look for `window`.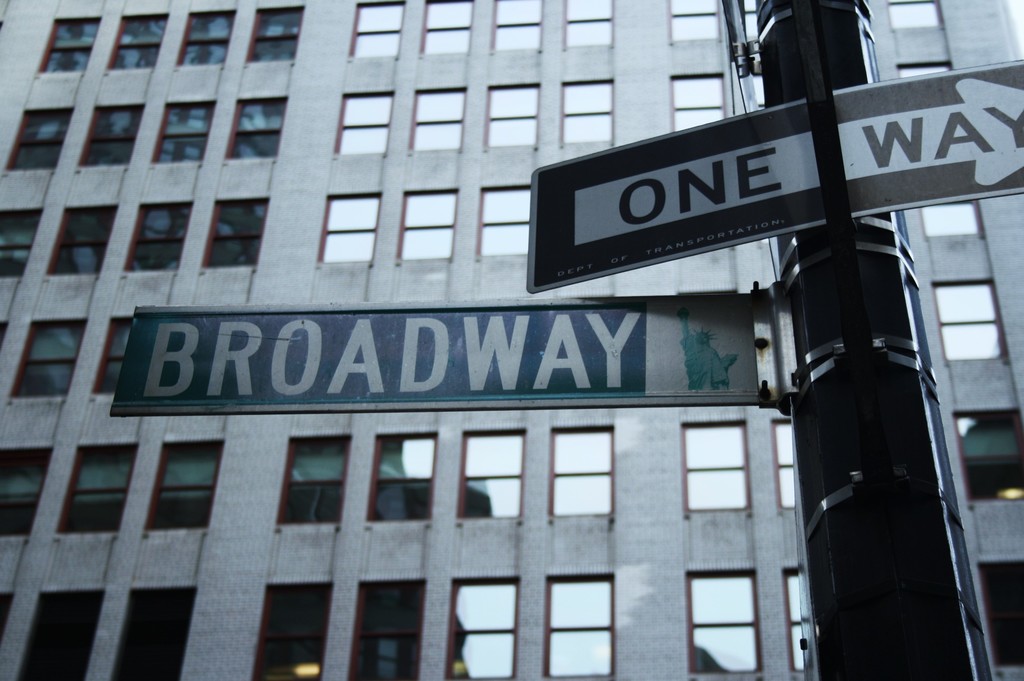
Found: (203, 196, 274, 269).
